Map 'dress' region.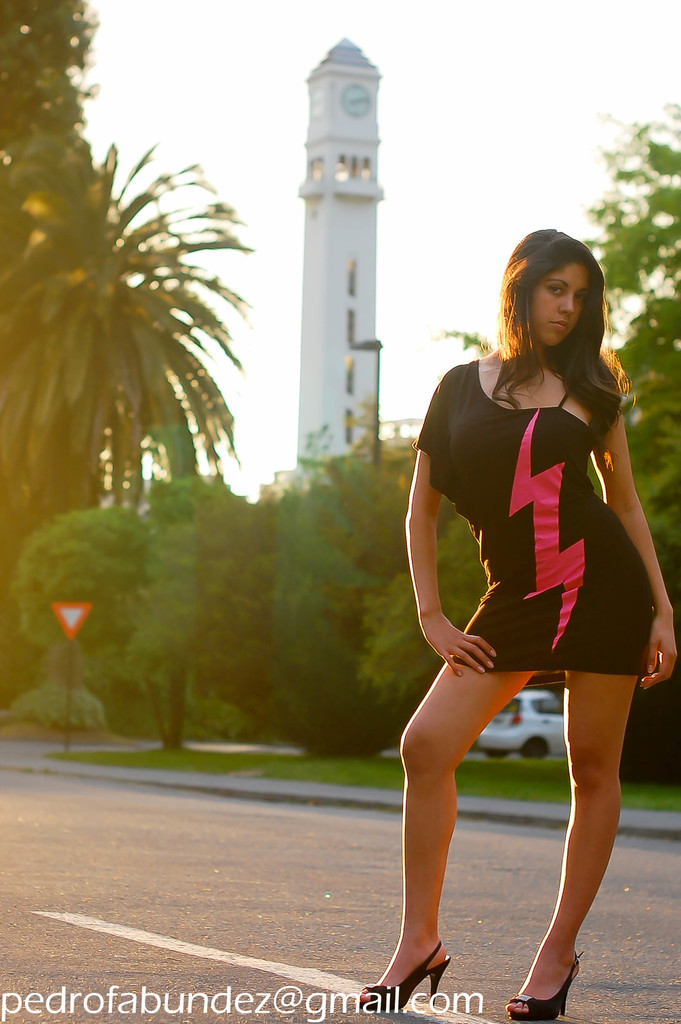
Mapped to box(416, 362, 652, 676).
